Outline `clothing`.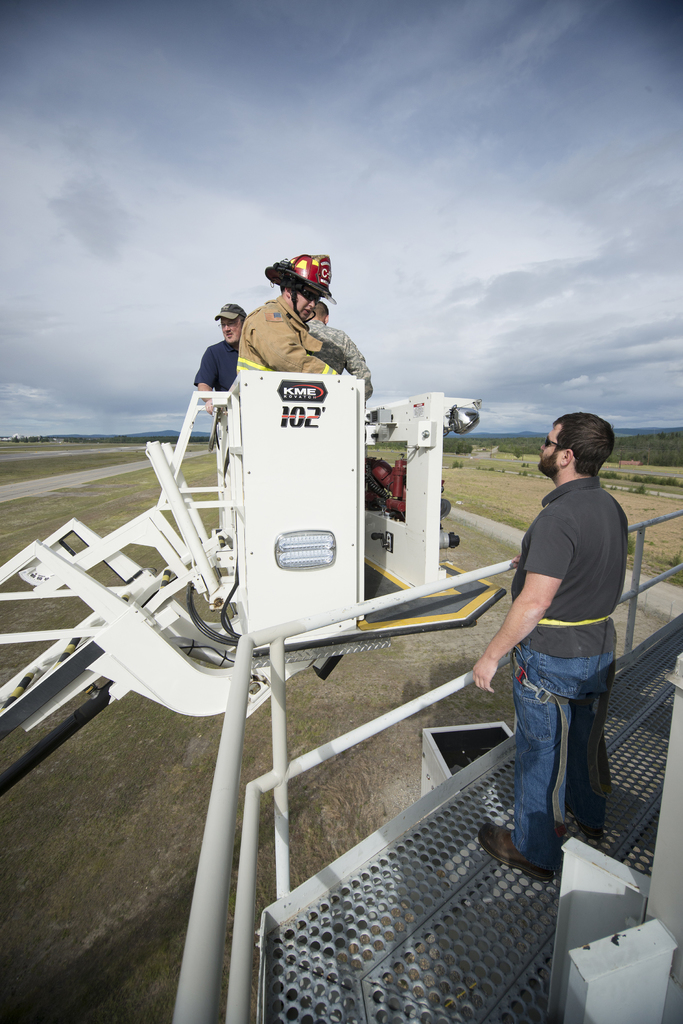
Outline: BBox(507, 474, 630, 869).
